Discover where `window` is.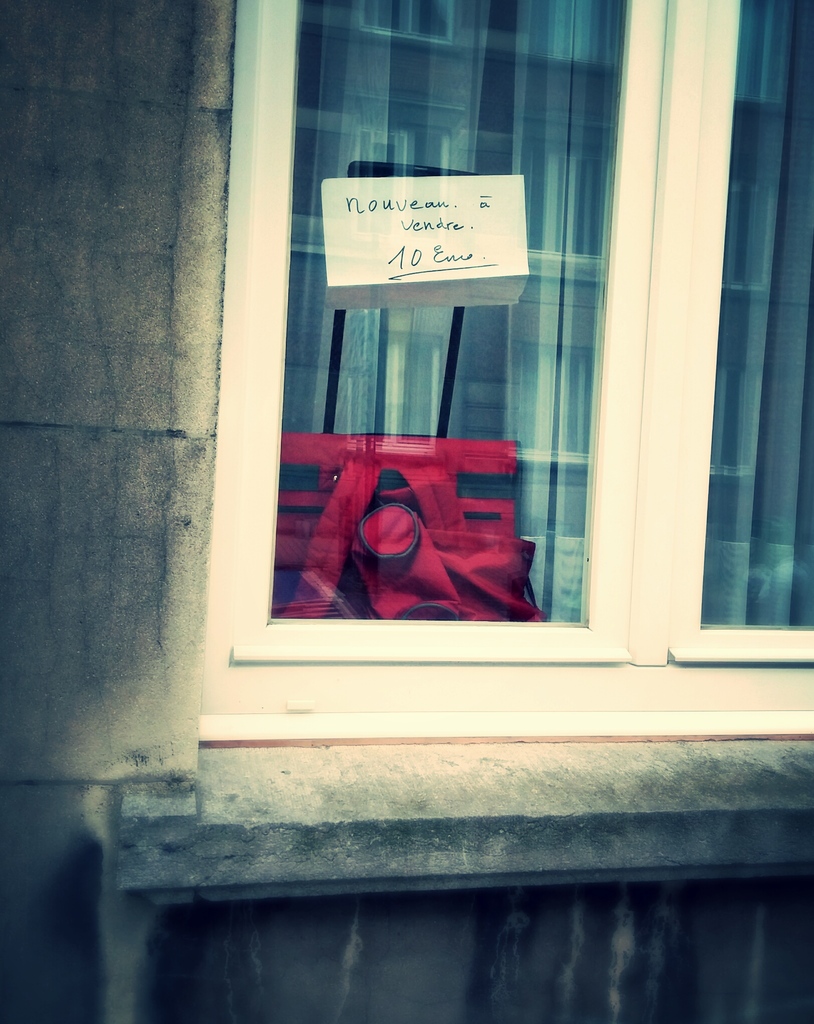
Discovered at [x1=186, y1=0, x2=813, y2=753].
